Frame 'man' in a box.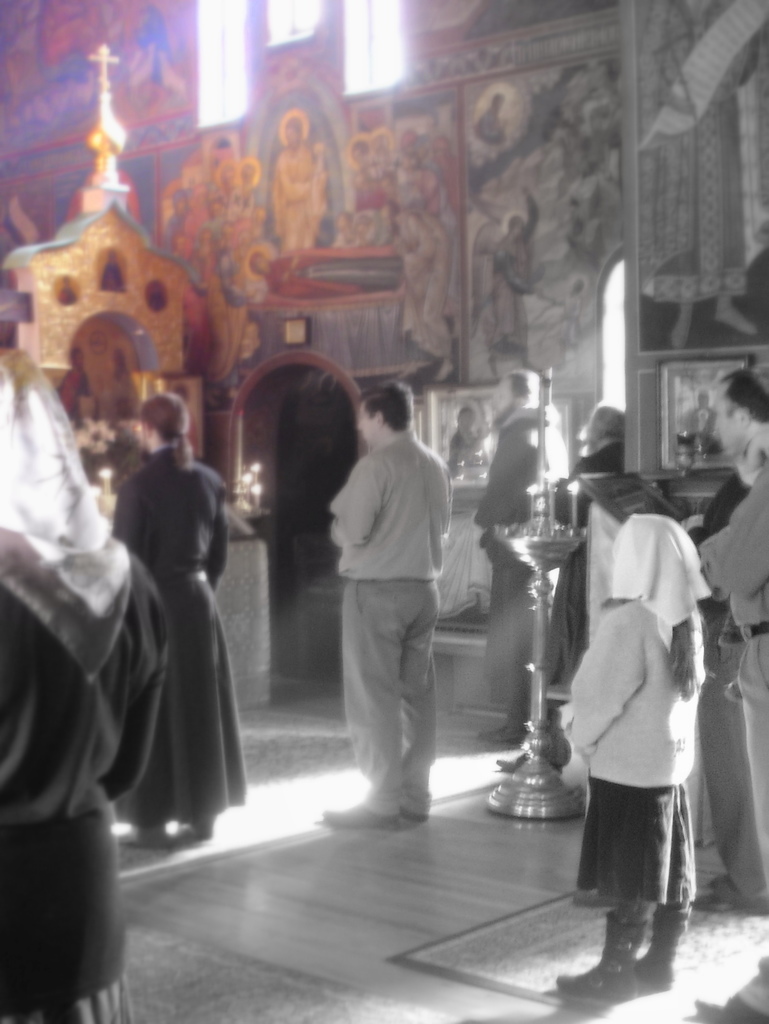
472,90,503,144.
